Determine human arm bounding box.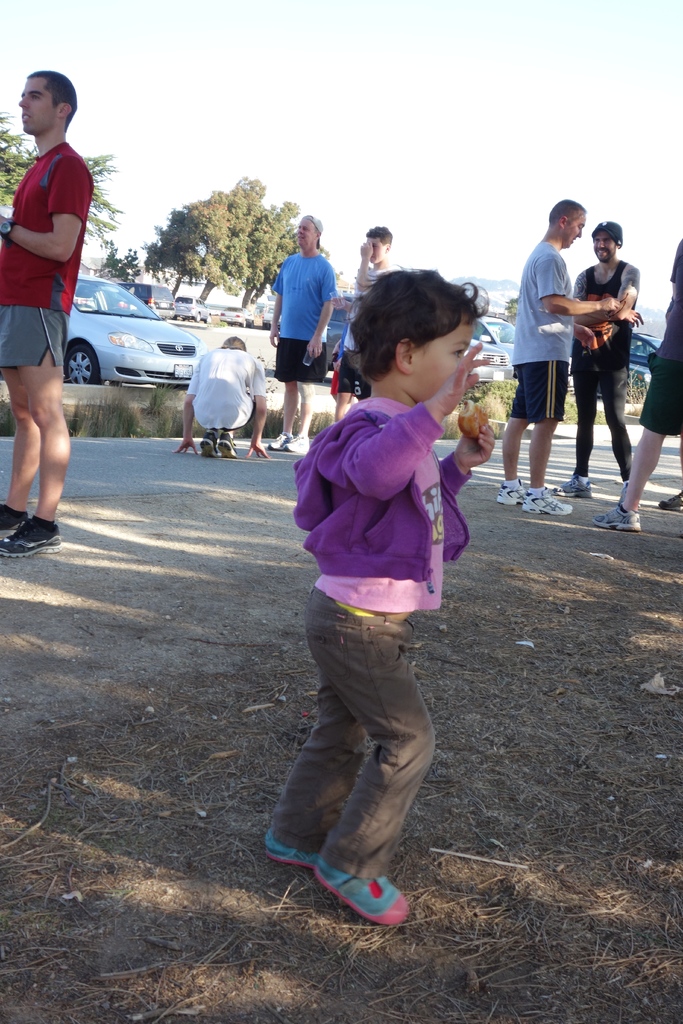
Determined: <box>318,340,490,498</box>.
